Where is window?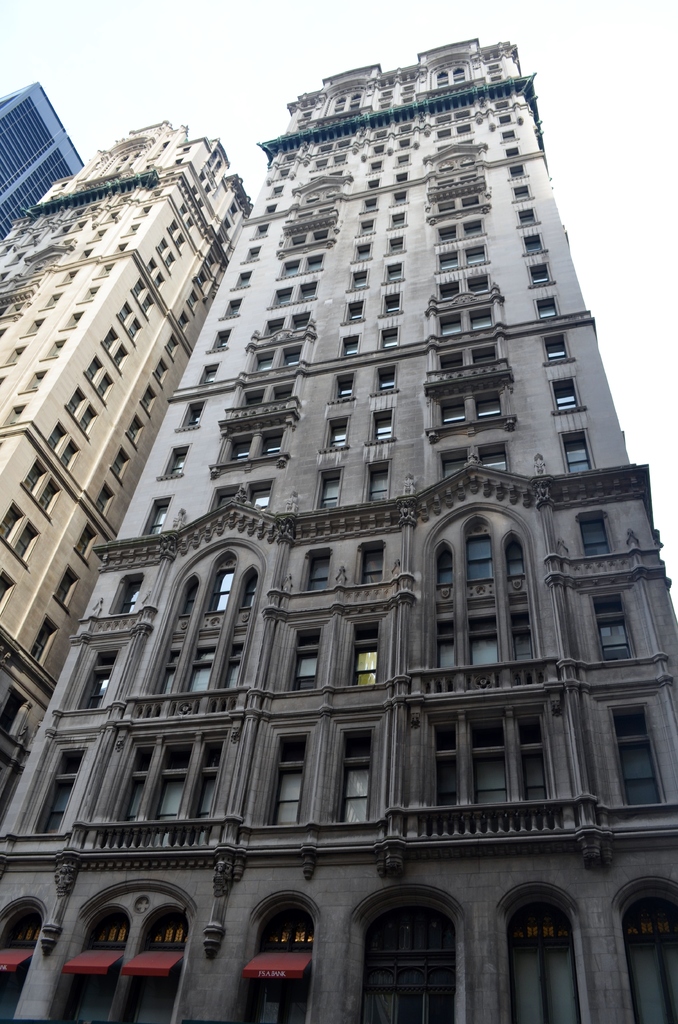
{"left": 583, "top": 577, "right": 660, "bottom": 660}.
